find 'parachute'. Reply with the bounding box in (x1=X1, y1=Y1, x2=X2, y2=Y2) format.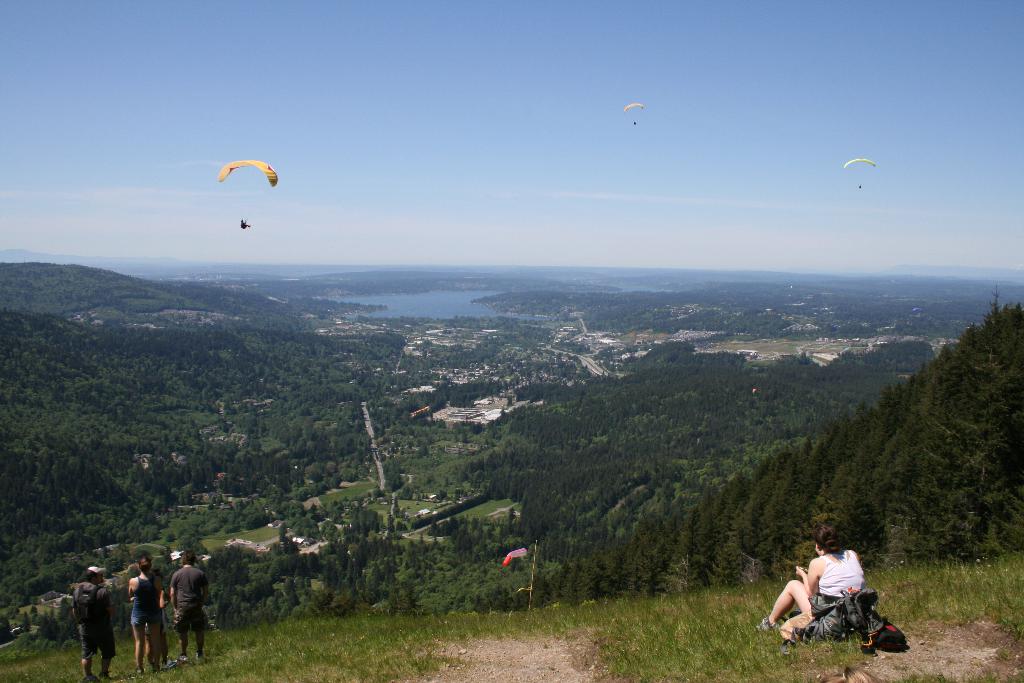
(x1=840, y1=157, x2=876, y2=187).
